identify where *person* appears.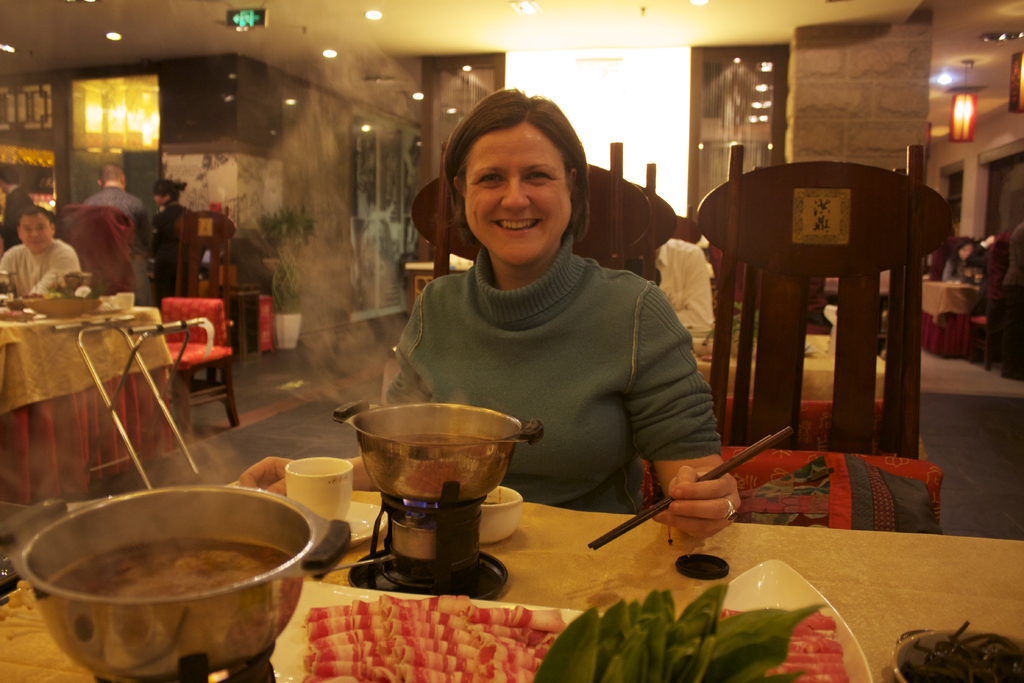
Appears at left=0, top=185, right=33, bottom=249.
